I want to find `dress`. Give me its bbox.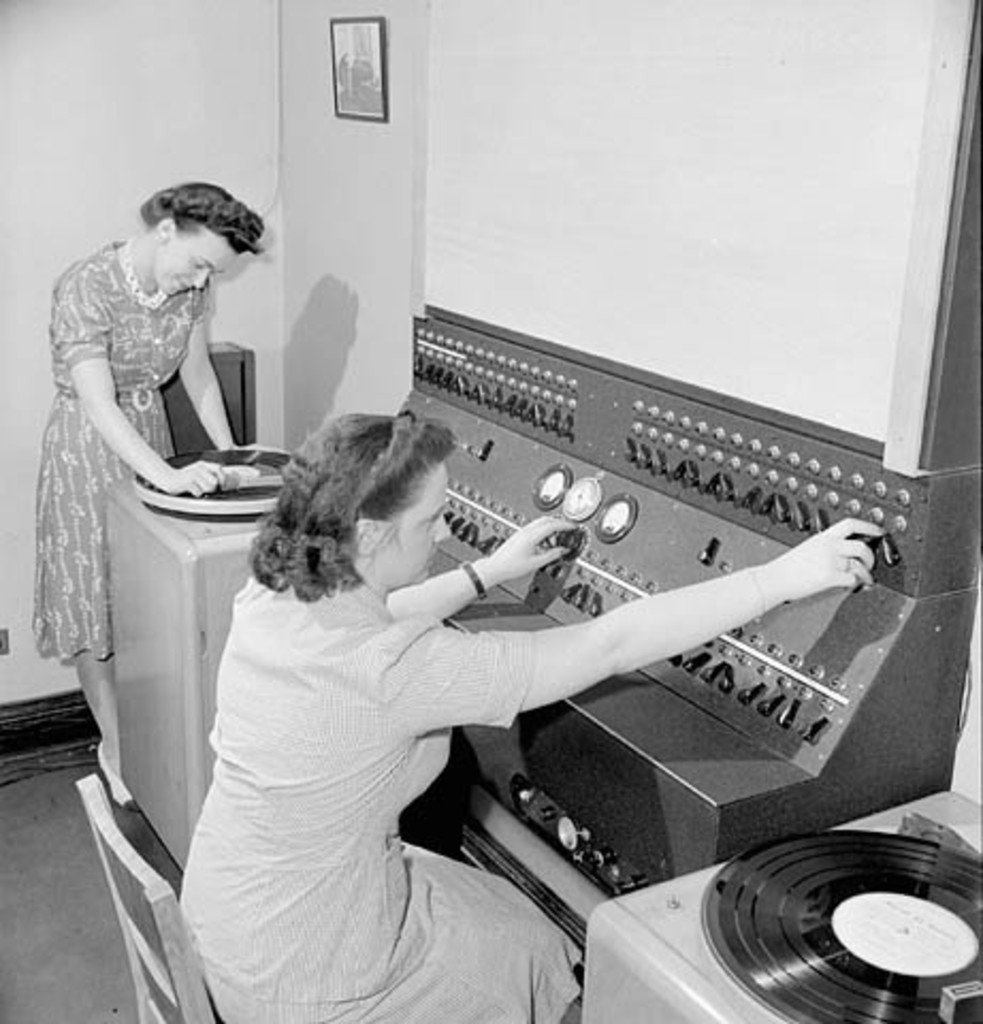
{"left": 34, "top": 239, "right": 215, "bottom": 666}.
